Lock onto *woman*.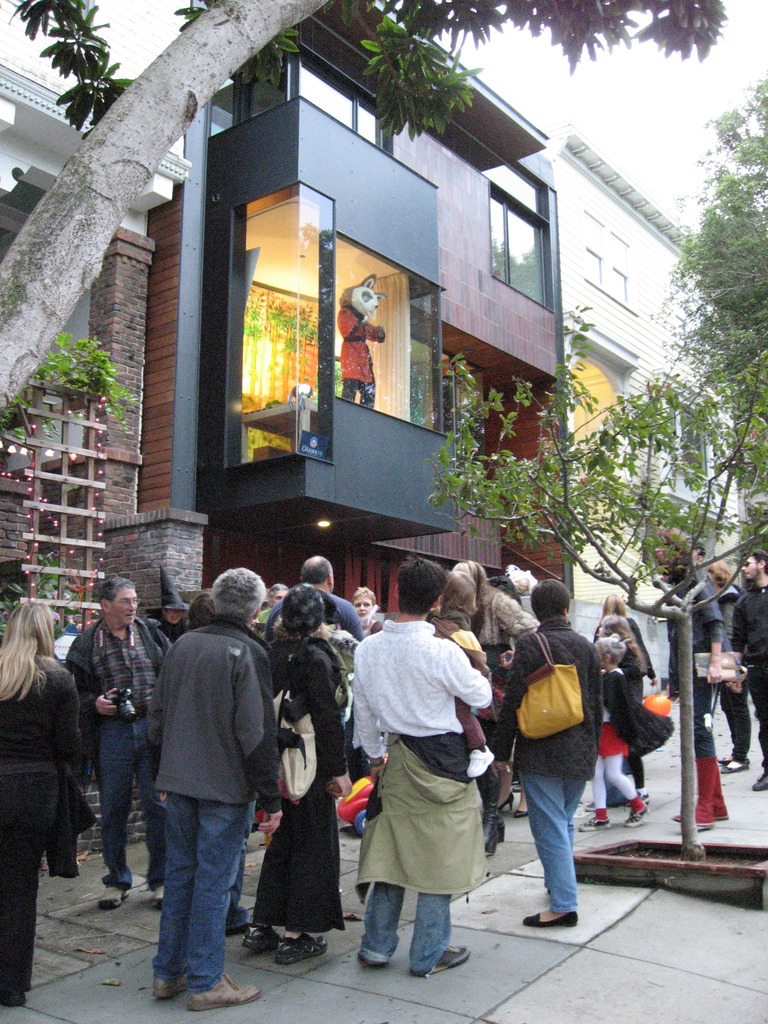
Locked: pyautogui.locateOnScreen(0, 596, 85, 1005).
